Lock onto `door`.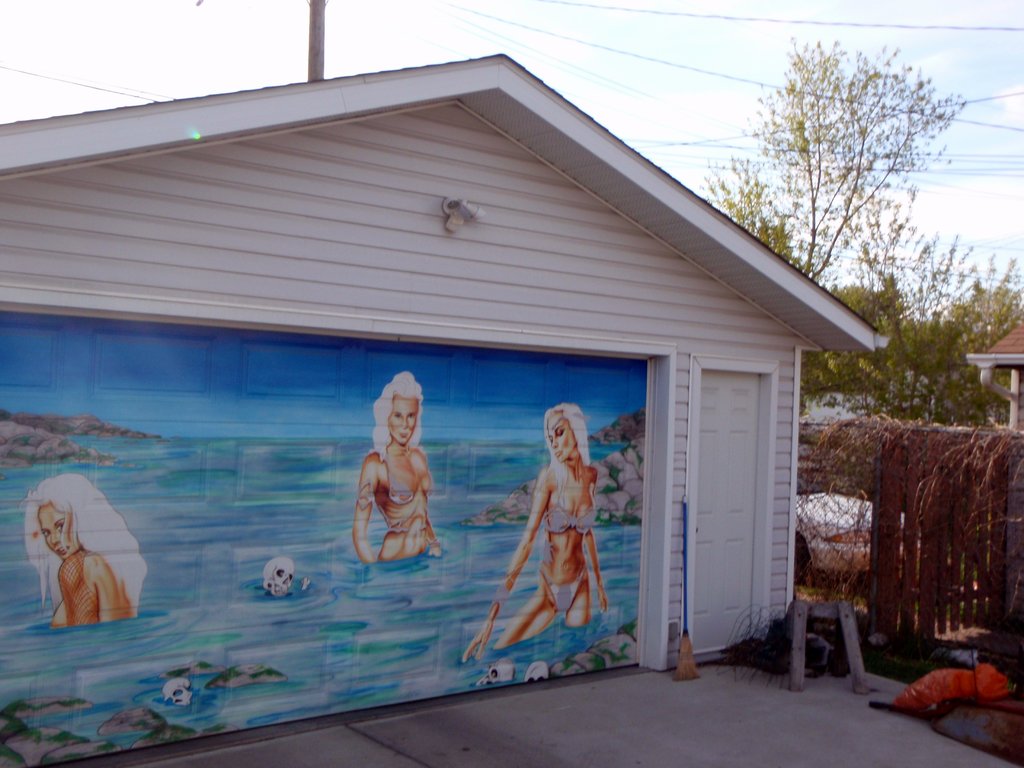
Locked: (left=639, top=360, right=756, bottom=674).
